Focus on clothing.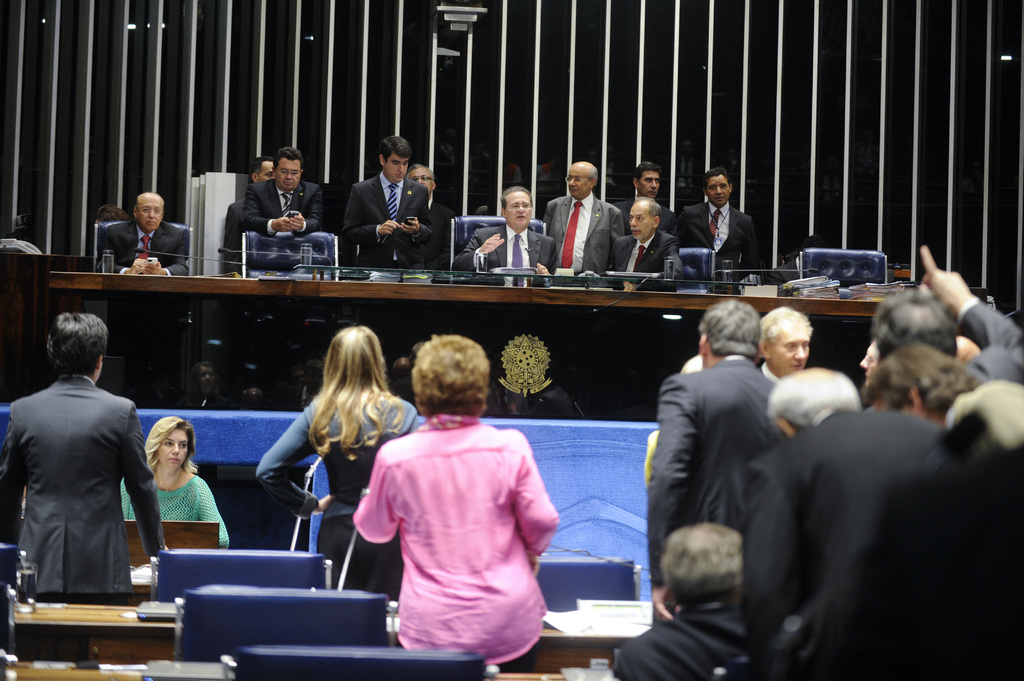
Focused at 255, 381, 413, 579.
